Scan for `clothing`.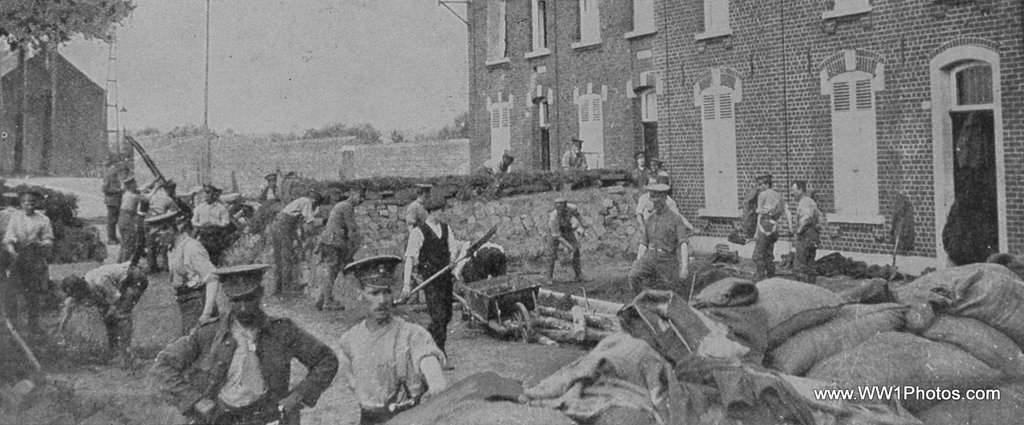
Scan result: BBox(0, 207, 17, 259).
